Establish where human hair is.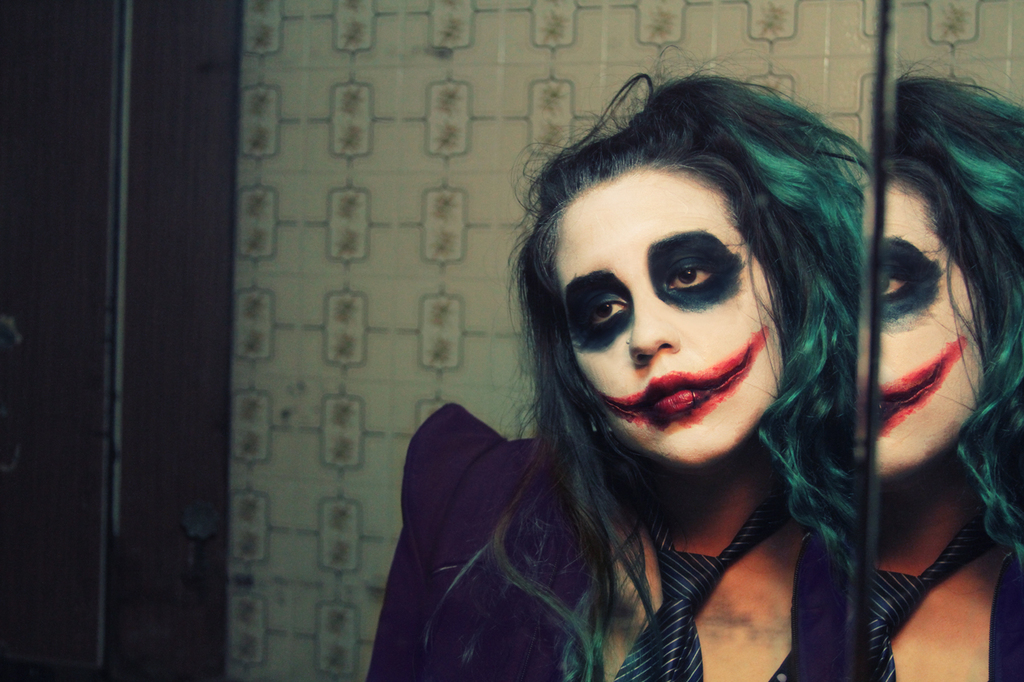
Established at bbox(472, 67, 894, 638).
